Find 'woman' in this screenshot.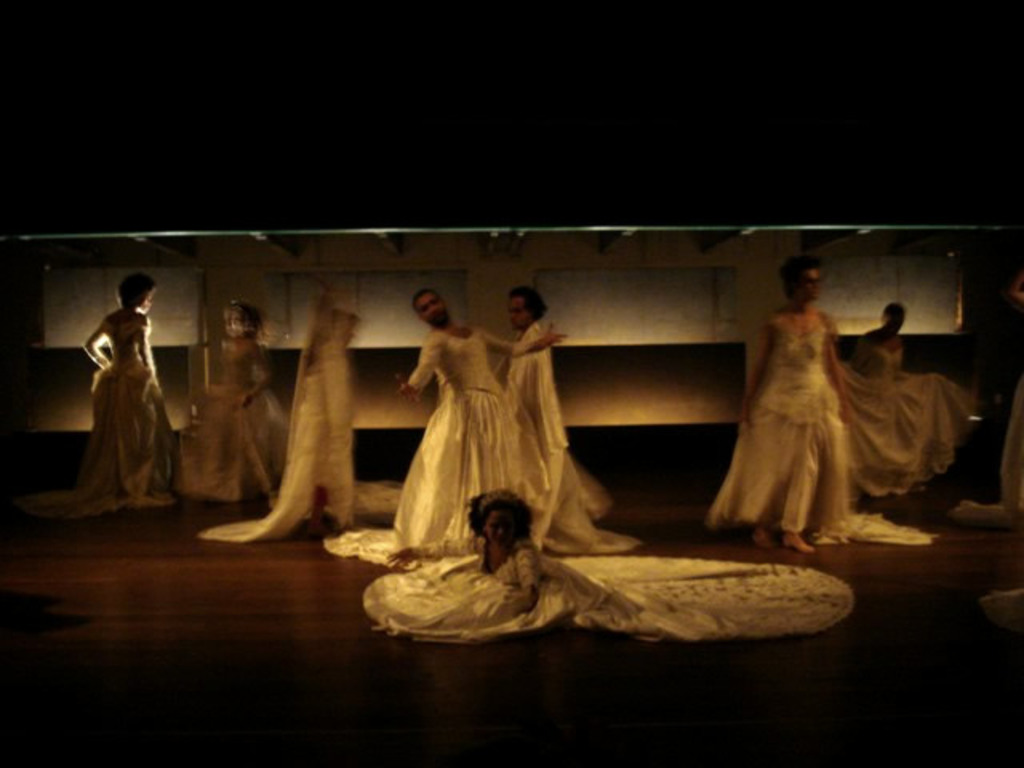
The bounding box for 'woman' is [731, 258, 882, 534].
